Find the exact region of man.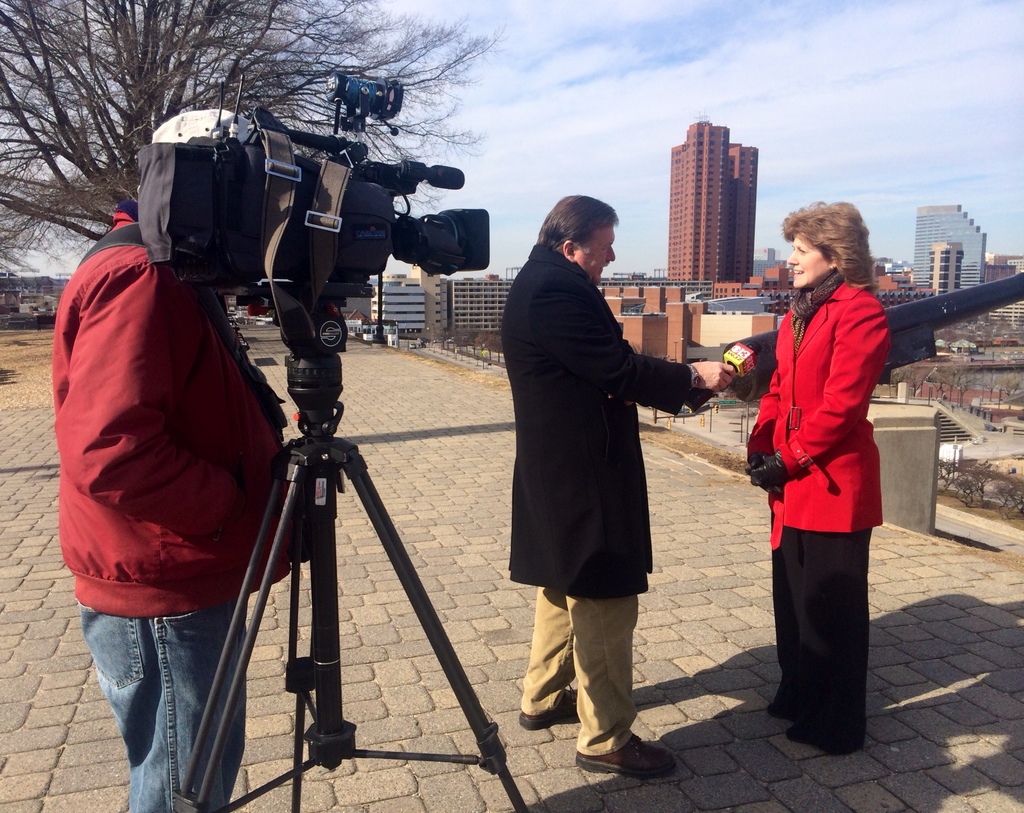
Exact region: bbox(487, 199, 710, 757).
